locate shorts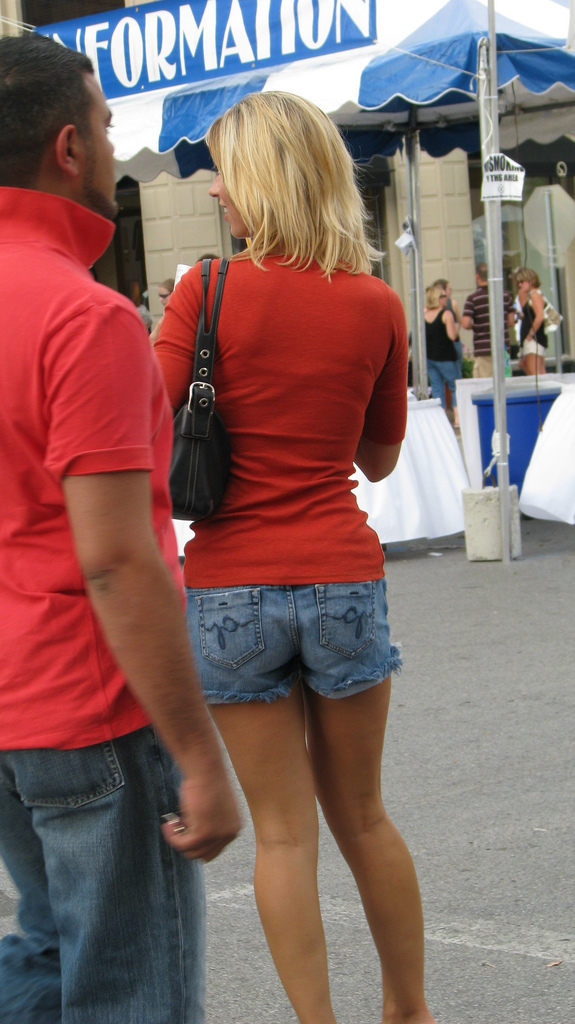
x1=519, y1=334, x2=544, y2=355
